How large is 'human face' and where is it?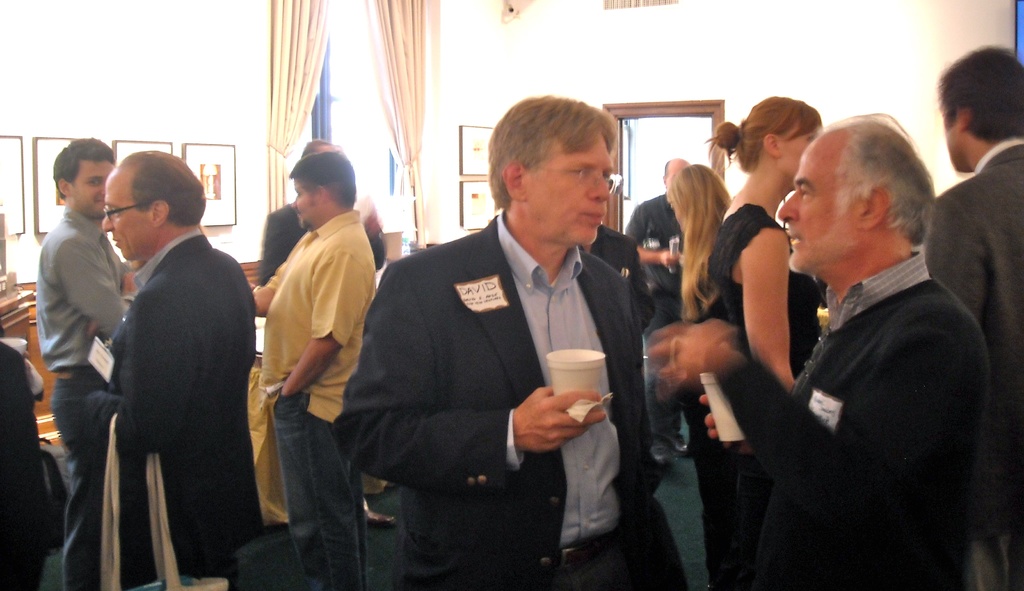
Bounding box: (left=664, top=165, right=685, bottom=190).
